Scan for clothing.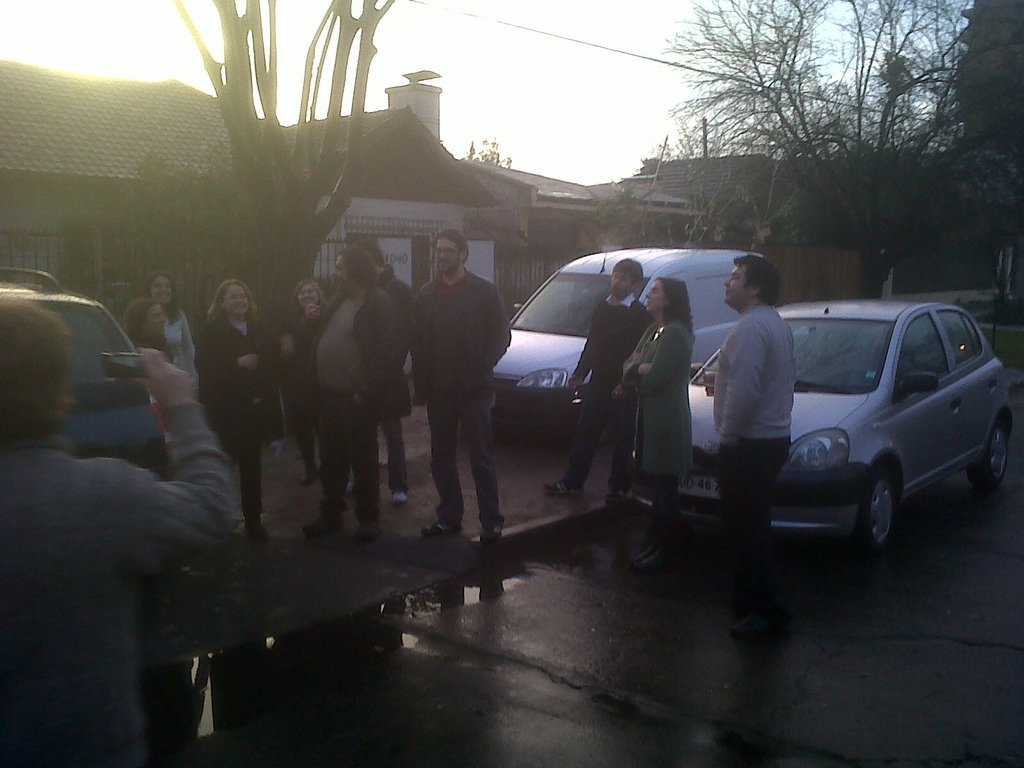
Scan result: rect(410, 270, 514, 529).
